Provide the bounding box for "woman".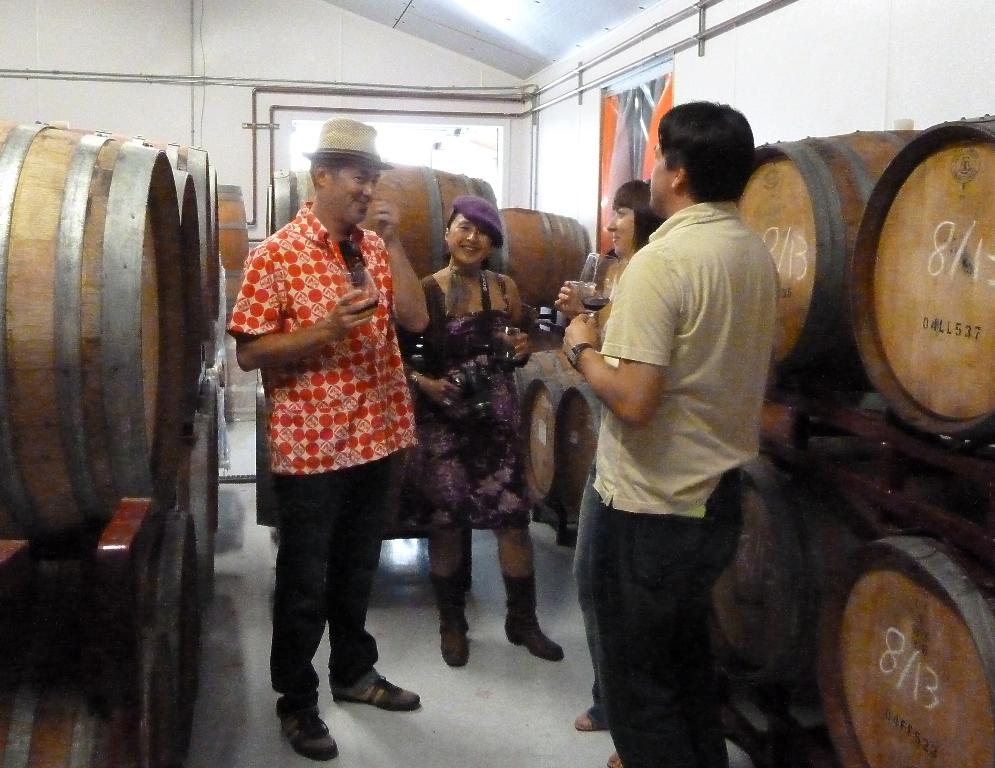
[left=558, top=172, right=669, bottom=767].
